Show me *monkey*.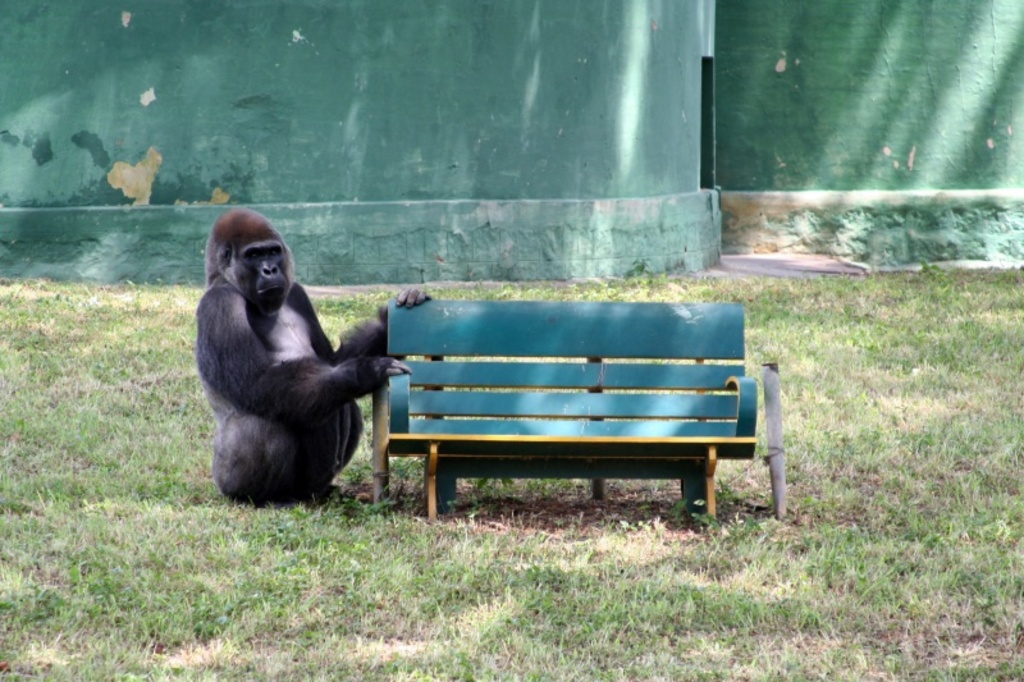
*monkey* is here: rect(193, 205, 430, 500).
